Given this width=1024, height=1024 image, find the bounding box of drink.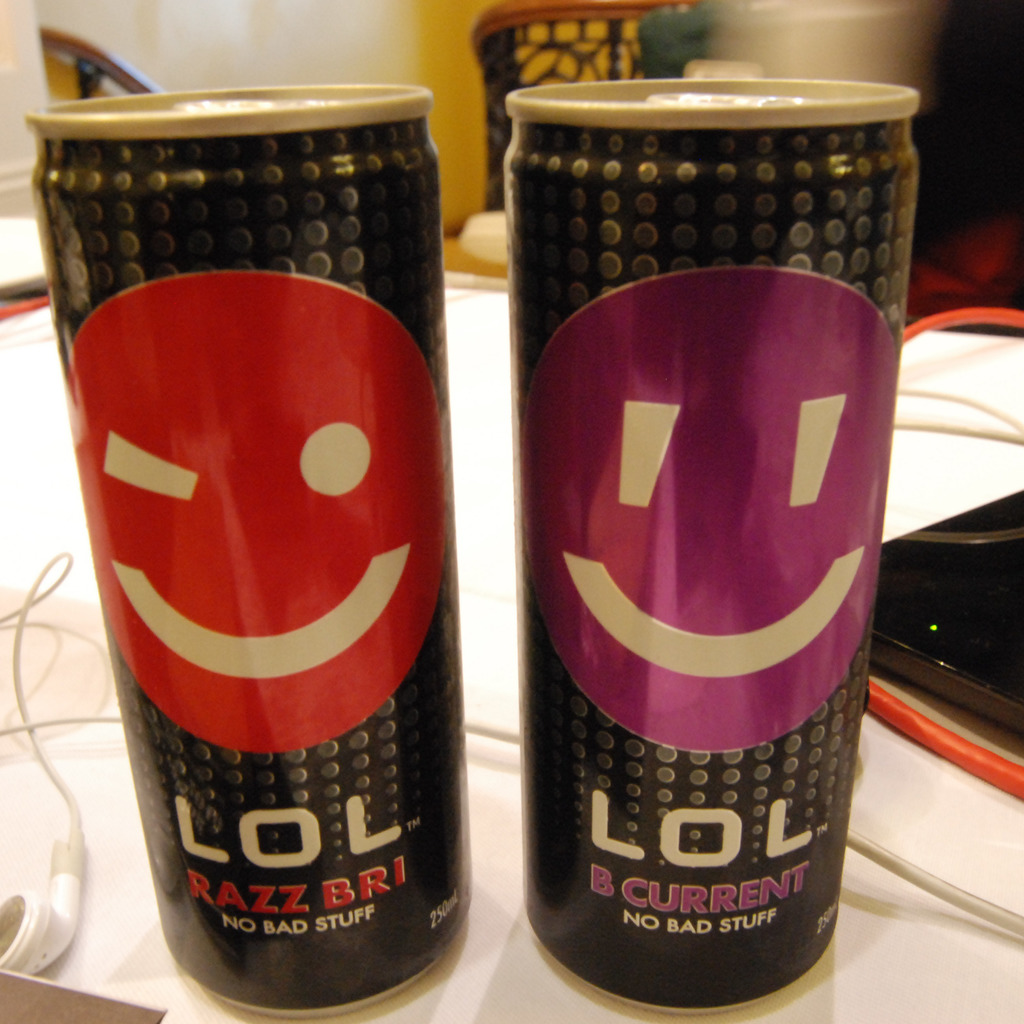
bbox(510, 124, 895, 1012).
